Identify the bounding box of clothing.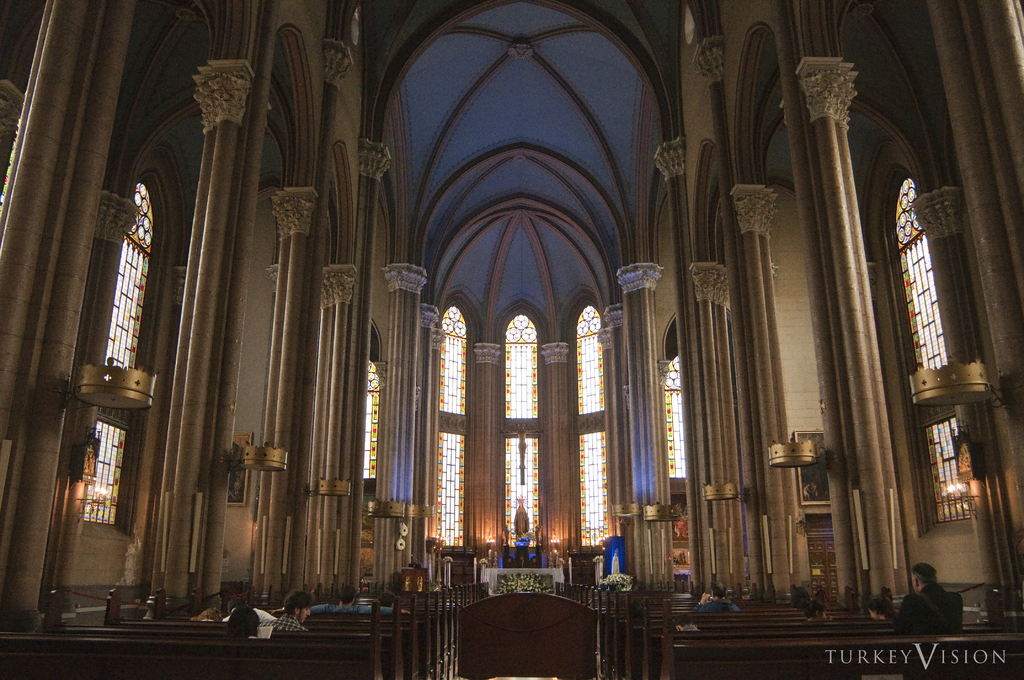
{"left": 88, "top": 448, "right": 97, "bottom": 474}.
